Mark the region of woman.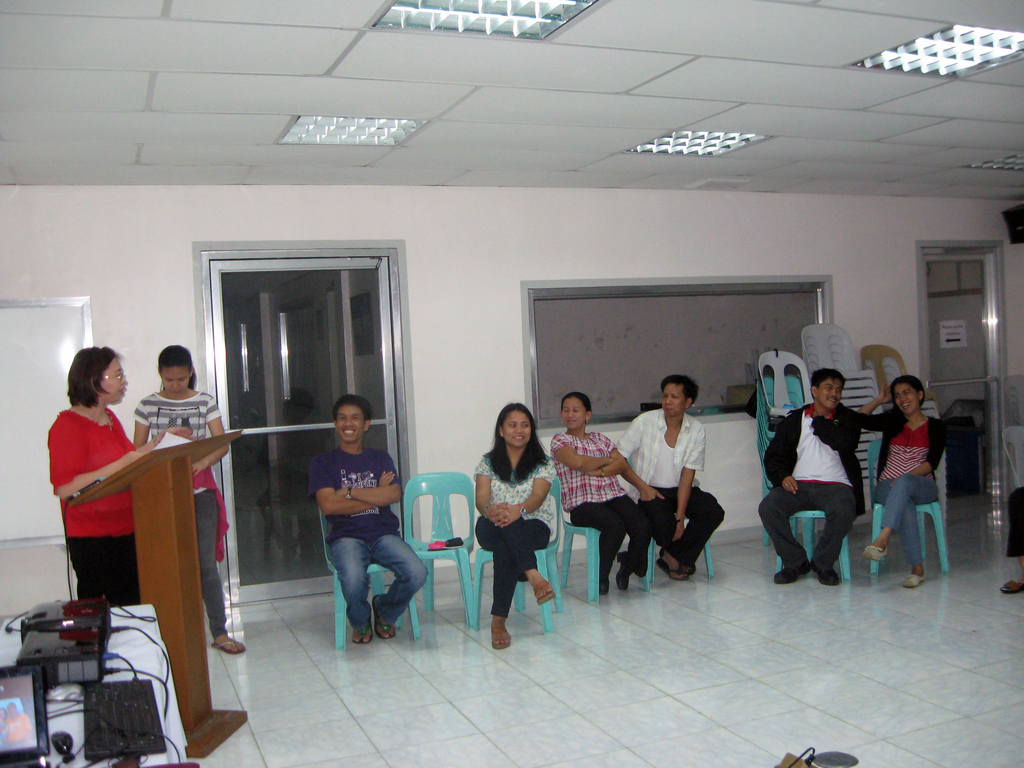
Region: <region>843, 376, 950, 589</region>.
